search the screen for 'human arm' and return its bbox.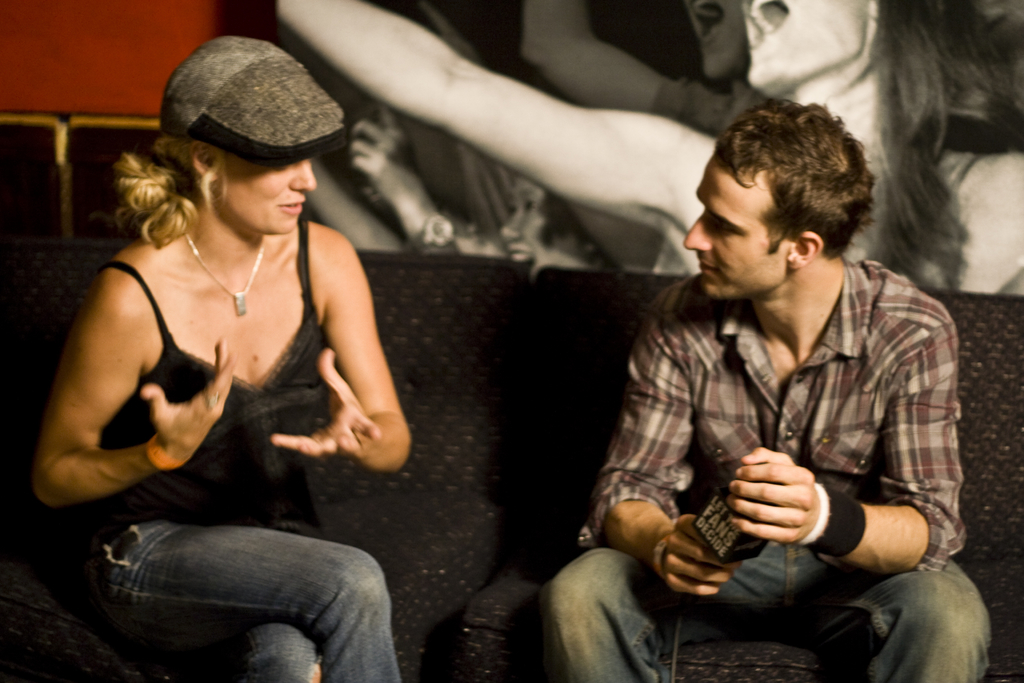
Found: locate(522, 0, 683, 114).
